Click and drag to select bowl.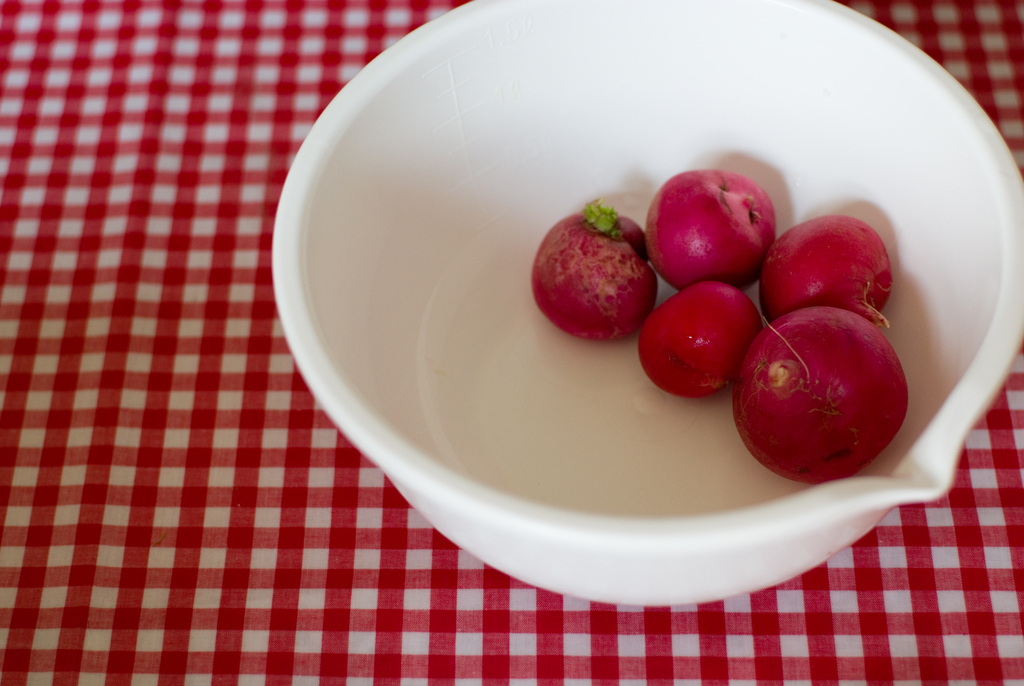
Selection: {"x1": 280, "y1": 12, "x2": 1002, "y2": 625}.
